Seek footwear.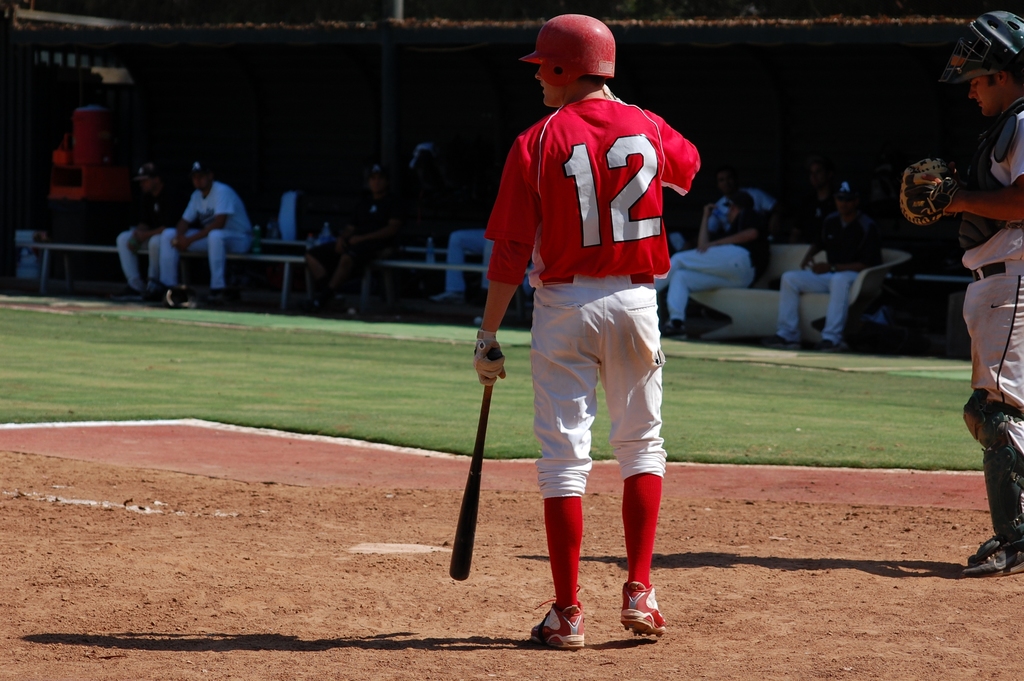
rect(763, 335, 799, 350).
